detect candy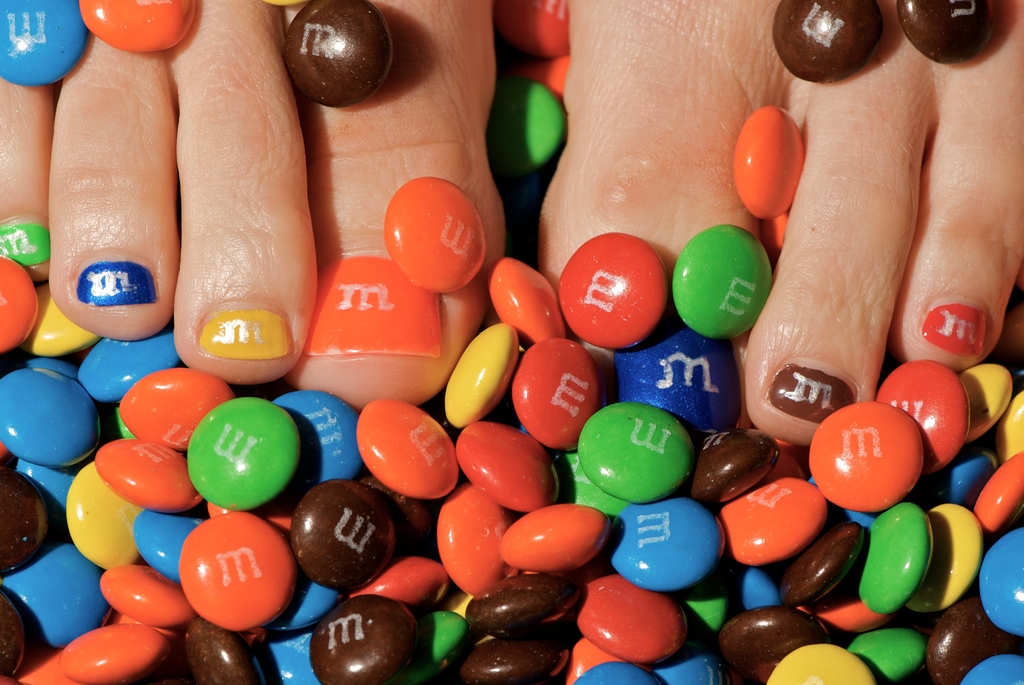
l=769, t=0, r=886, b=82
